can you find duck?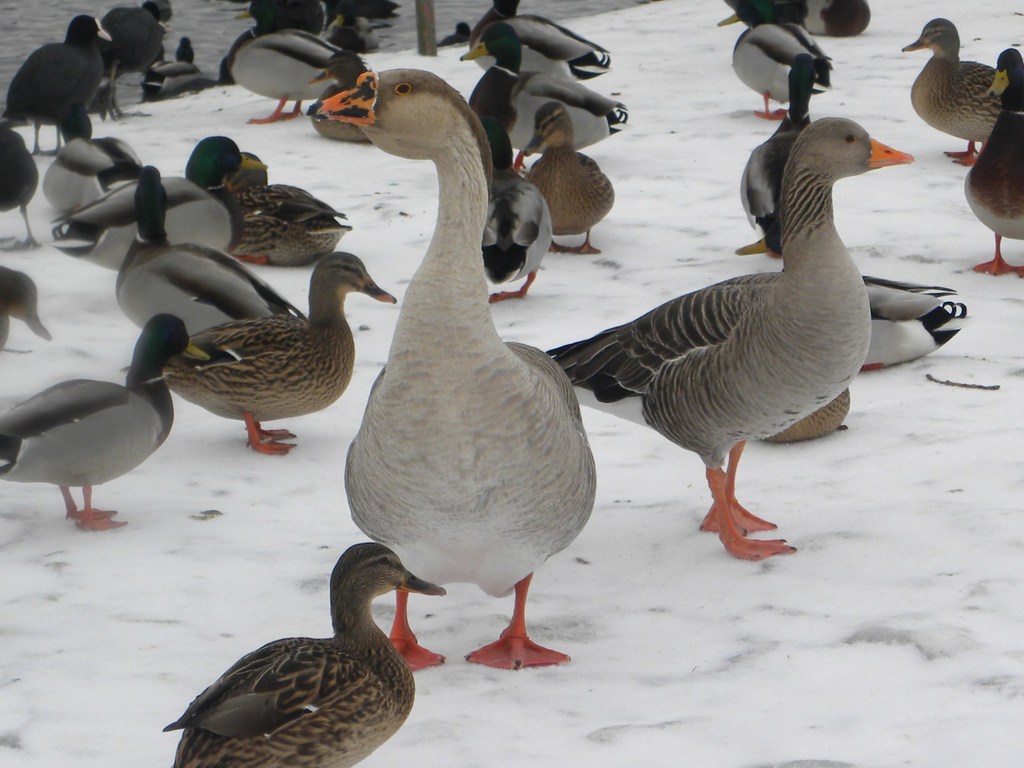
Yes, bounding box: (x1=513, y1=113, x2=915, y2=557).
